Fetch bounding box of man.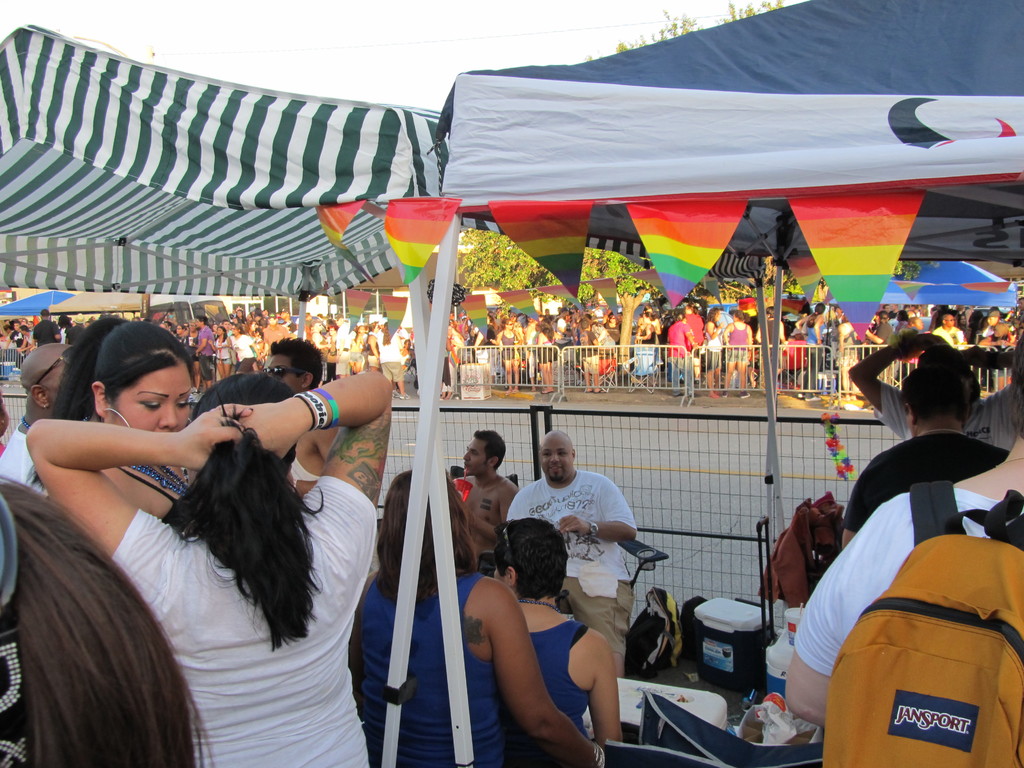
Bbox: 551, 305, 576, 357.
